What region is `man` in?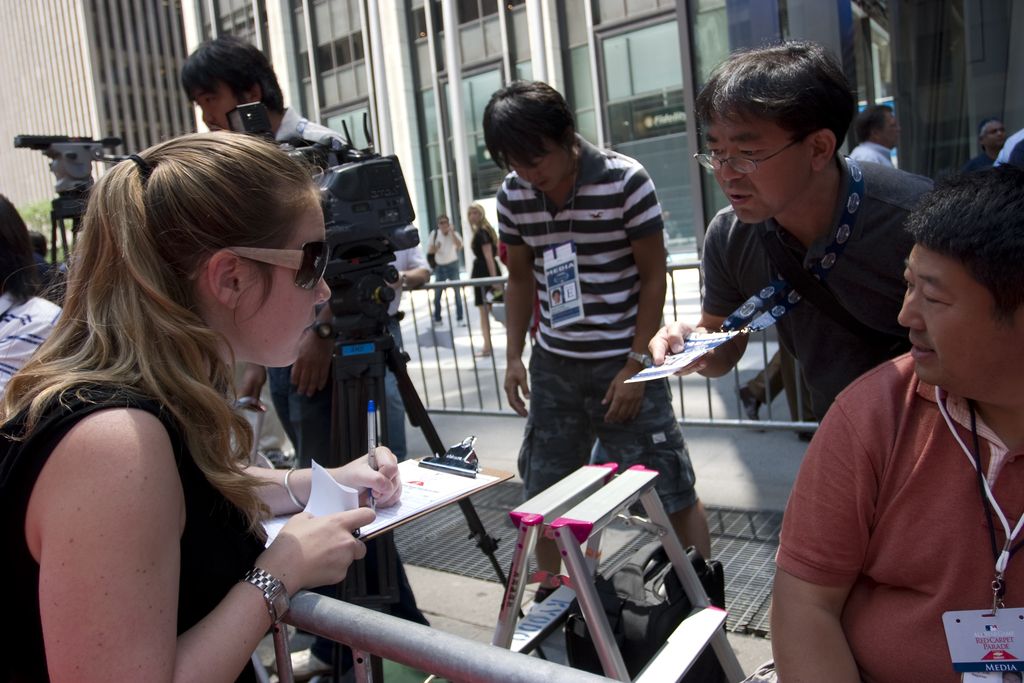
rect(649, 41, 937, 422).
